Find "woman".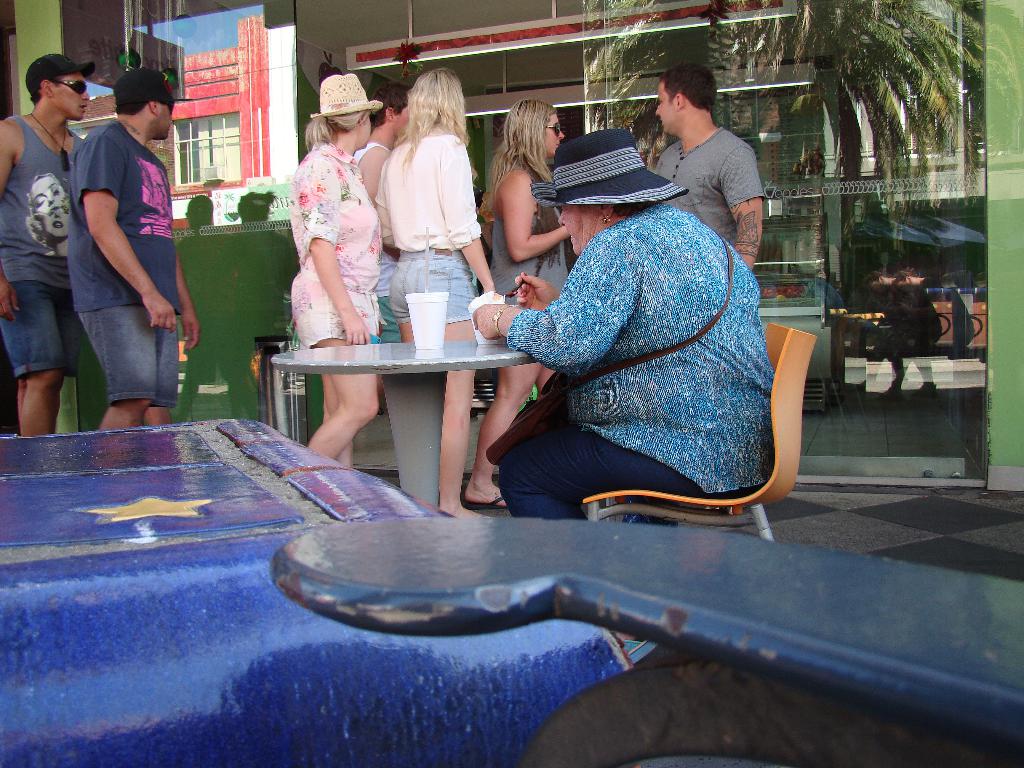
detection(475, 99, 575, 512).
